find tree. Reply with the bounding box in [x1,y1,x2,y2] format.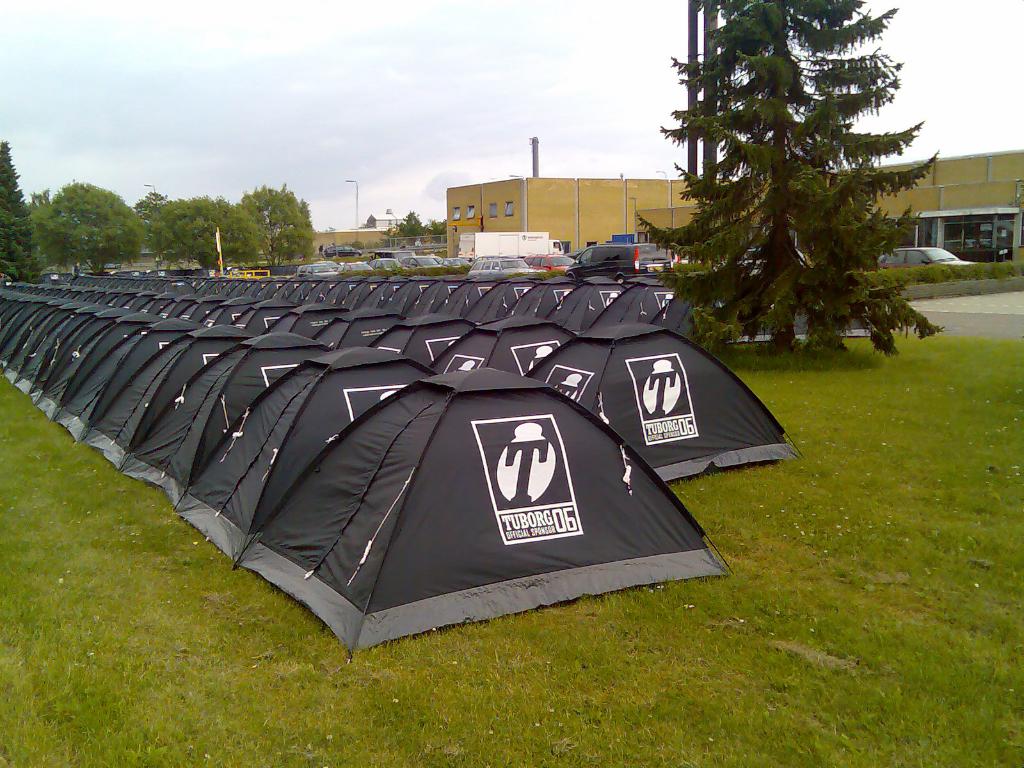
[60,179,138,277].
